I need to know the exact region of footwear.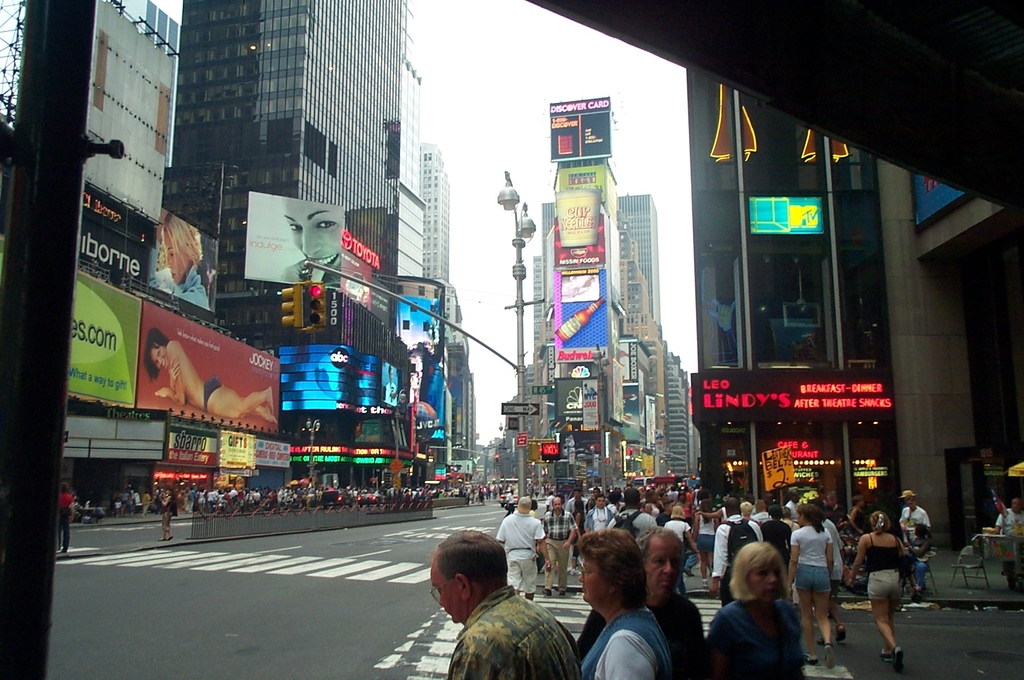
Region: (left=61, top=547, right=68, bottom=554).
